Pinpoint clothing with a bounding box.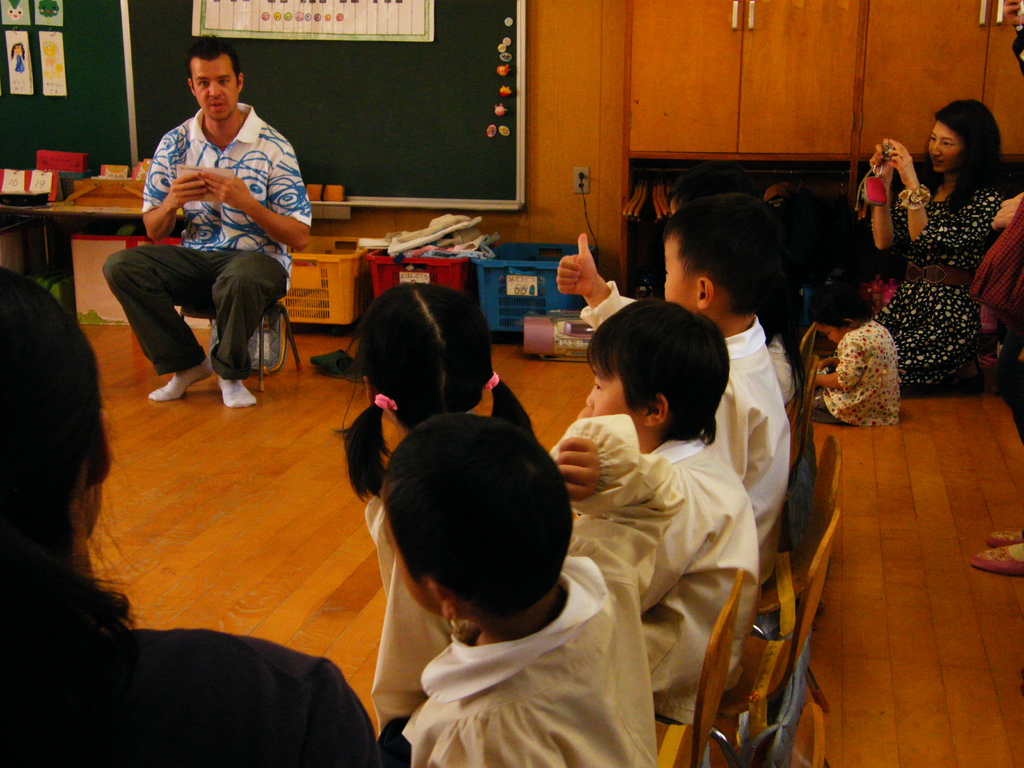
[left=0, top=622, right=390, bottom=767].
